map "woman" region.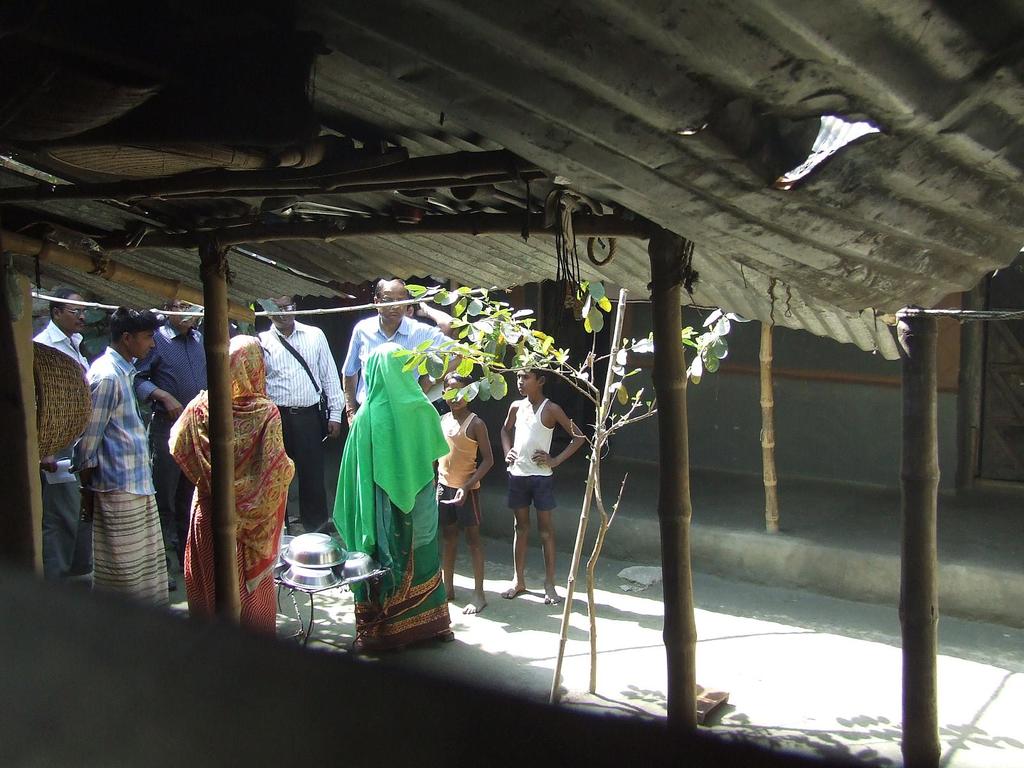
Mapped to (337, 341, 451, 651).
